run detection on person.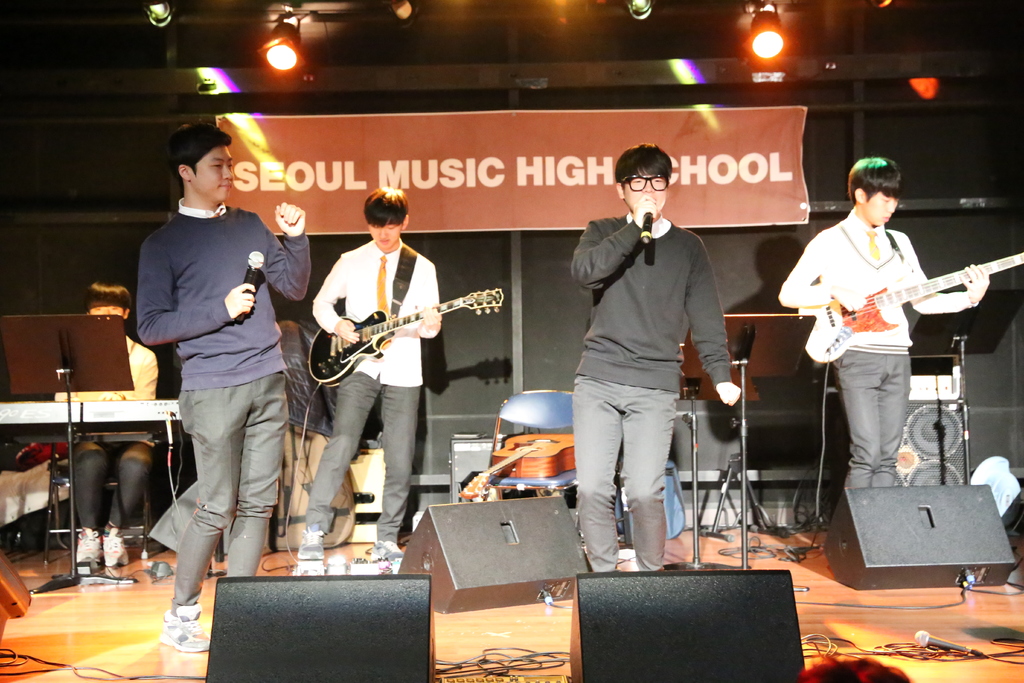
Result: [138, 124, 308, 654].
